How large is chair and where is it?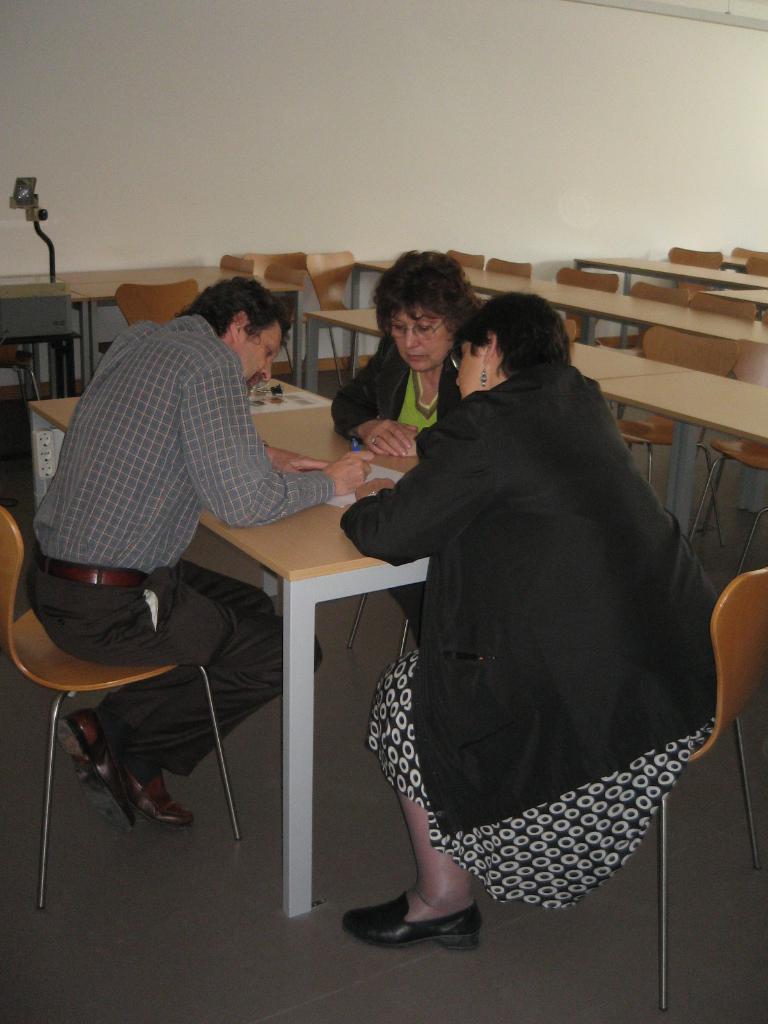
Bounding box: {"x1": 652, "y1": 561, "x2": 763, "y2": 1005}.
